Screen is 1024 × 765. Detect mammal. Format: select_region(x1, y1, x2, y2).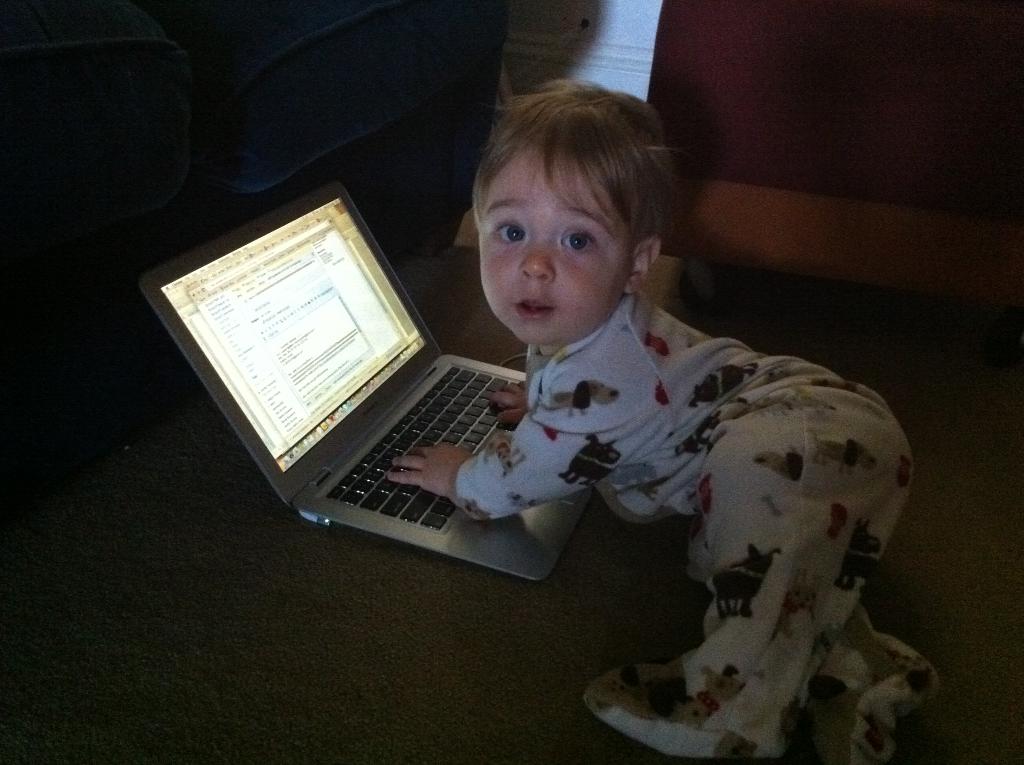
select_region(403, 124, 933, 726).
